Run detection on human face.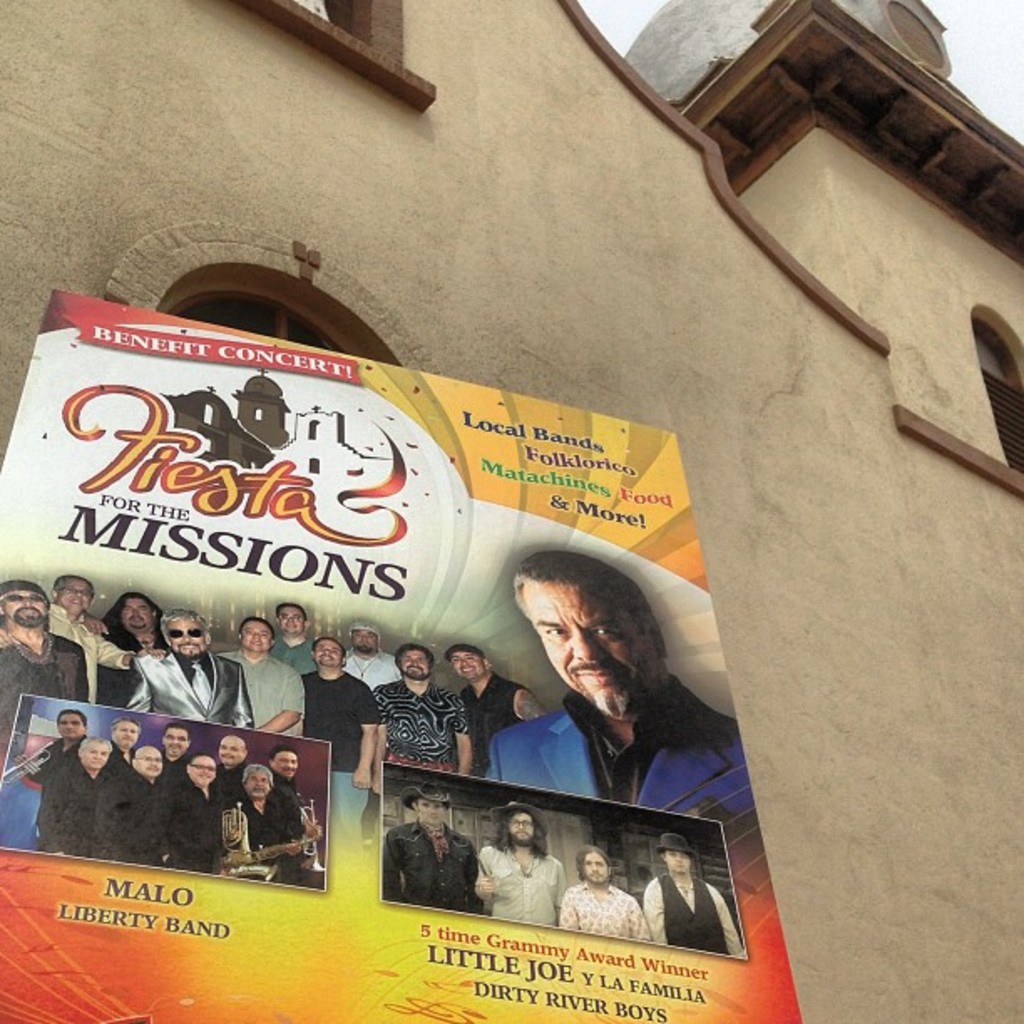
Result: (x1=164, y1=612, x2=201, y2=656).
